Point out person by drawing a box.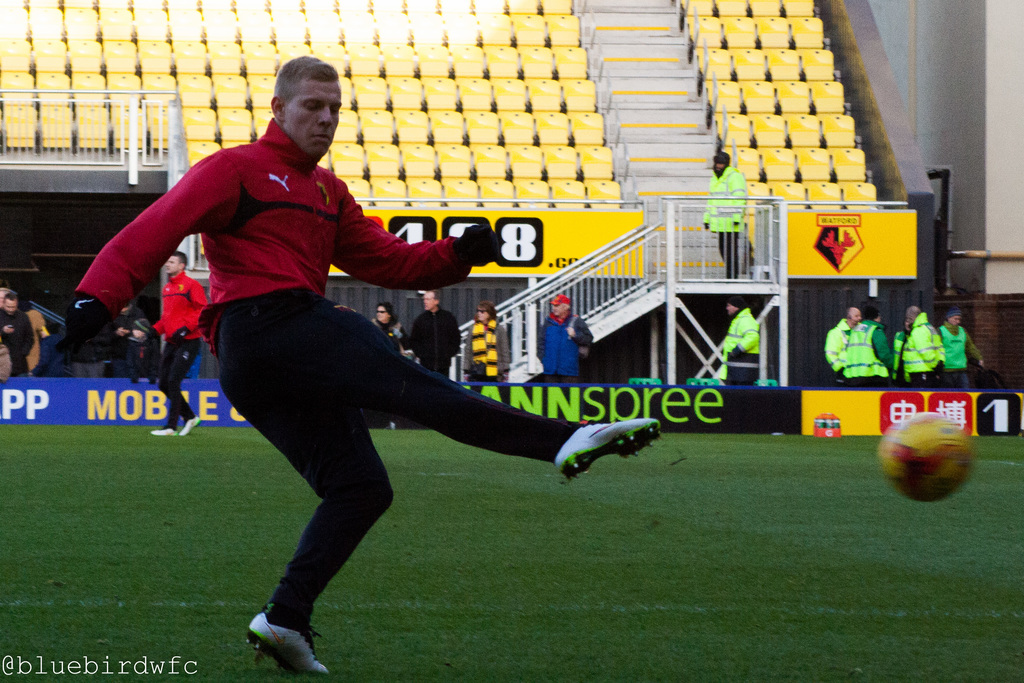
(61, 50, 662, 677).
